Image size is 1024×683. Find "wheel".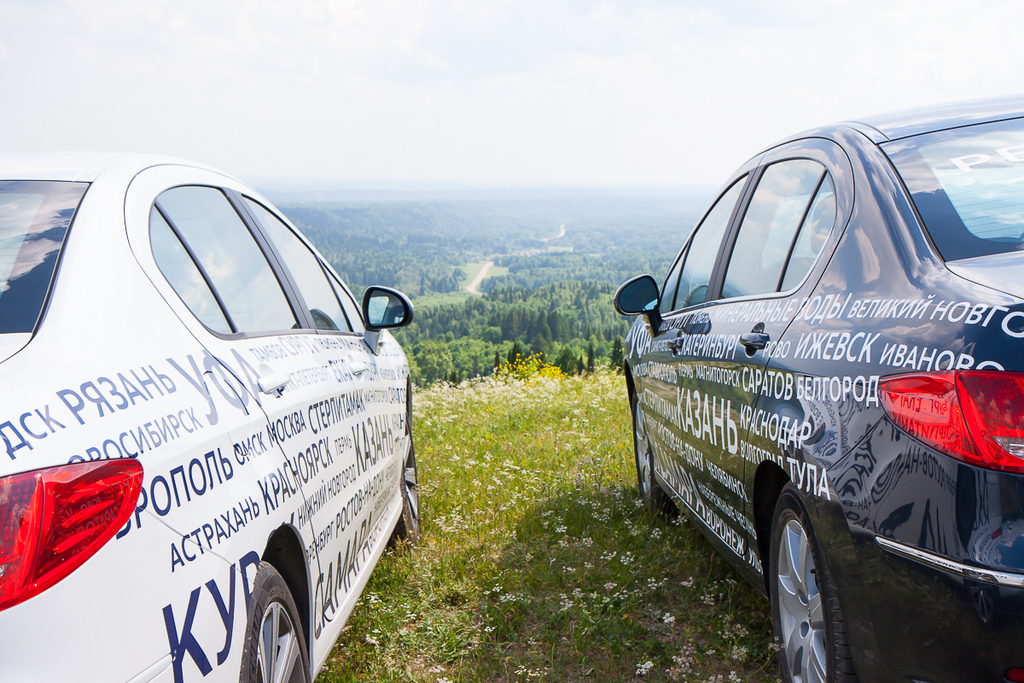
<region>754, 486, 876, 682</region>.
